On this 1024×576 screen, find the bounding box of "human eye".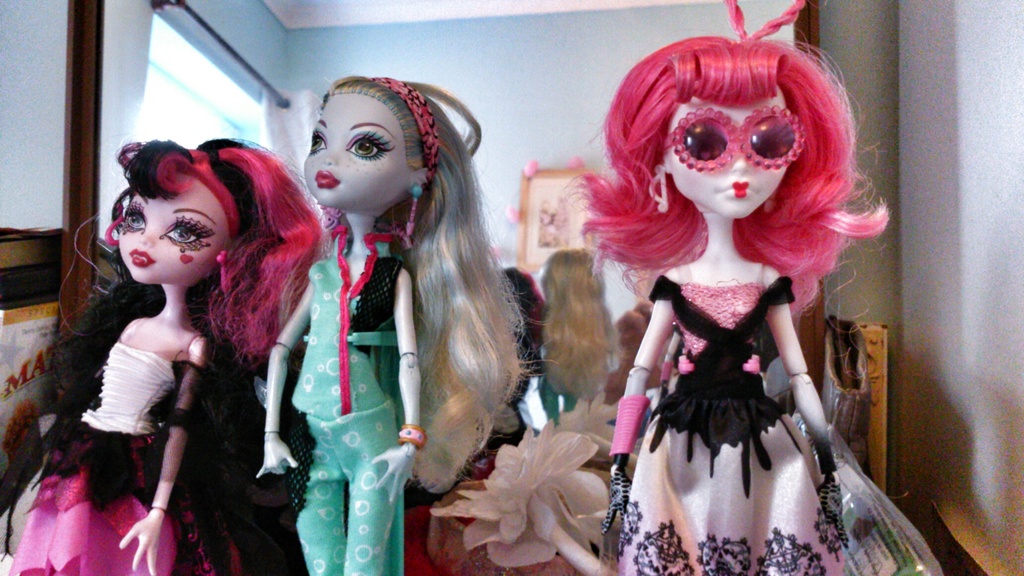
Bounding box: locate(163, 220, 205, 246).
